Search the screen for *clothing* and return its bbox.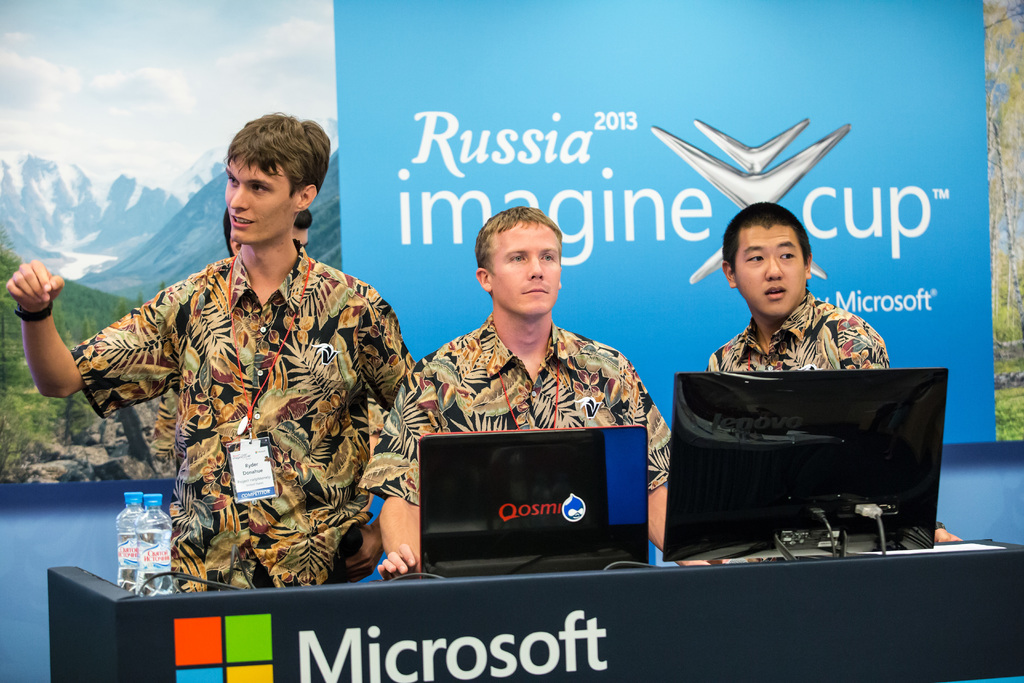
Found: box(355, 327, 675, 489).
